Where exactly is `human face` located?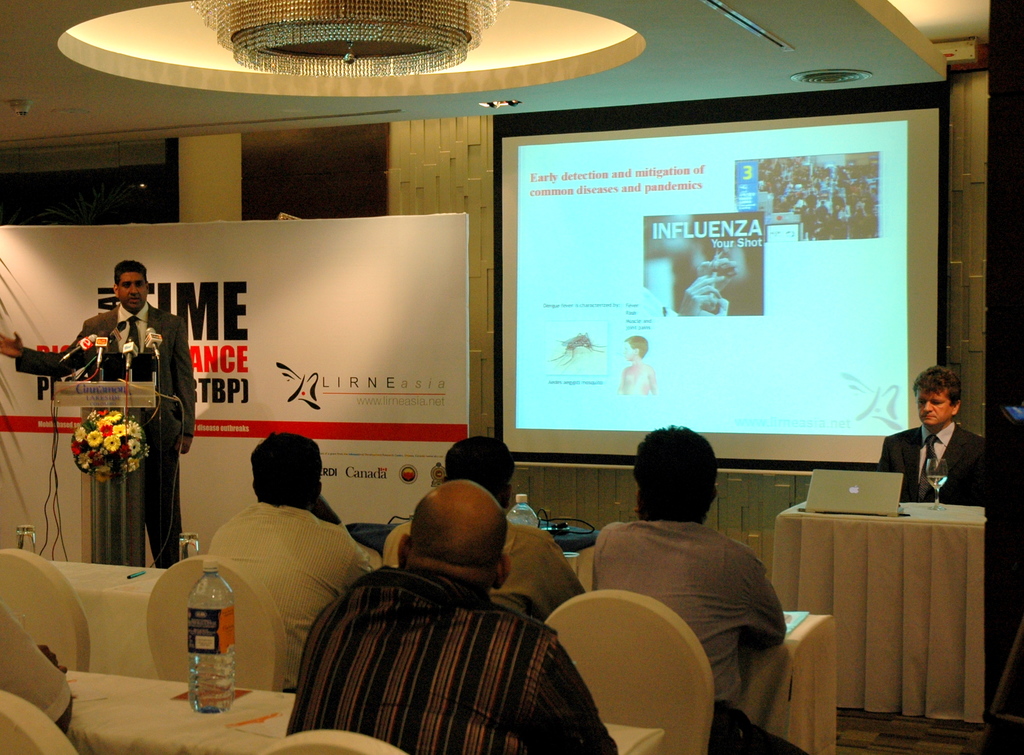
Its bounding box is [118, 269, 147, 308].
